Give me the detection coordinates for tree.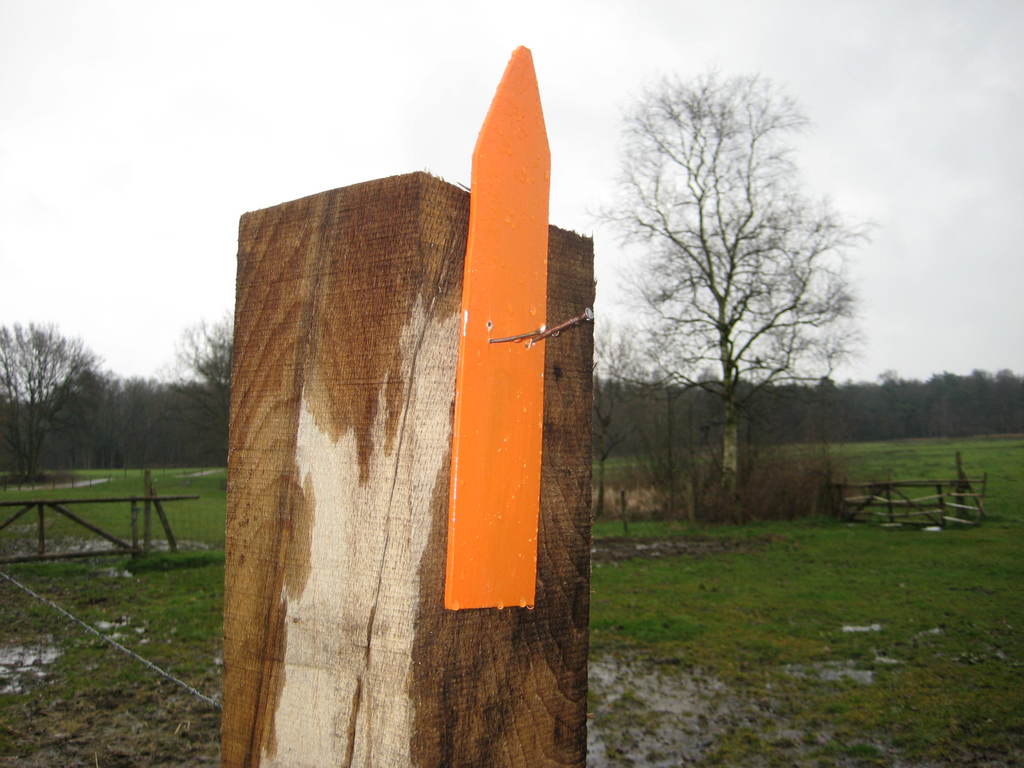
Rect(163, 317, 236, 448).
